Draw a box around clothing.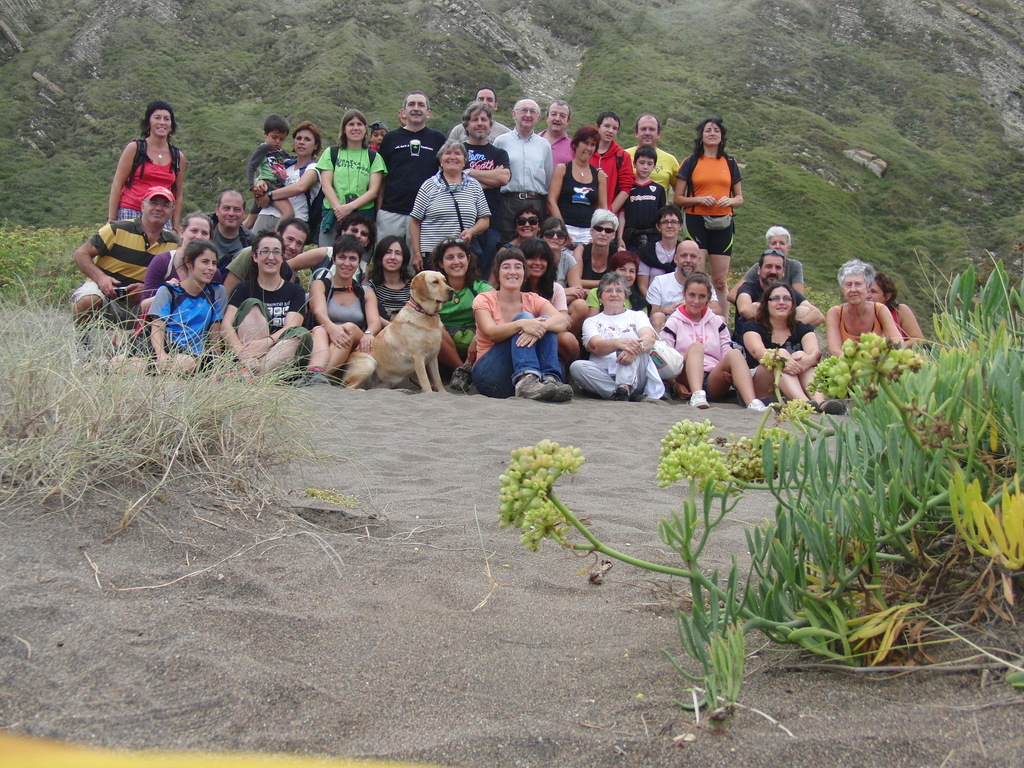
{"x1": 237, "y1": 280, "x2": 317, "y2": 381}.
